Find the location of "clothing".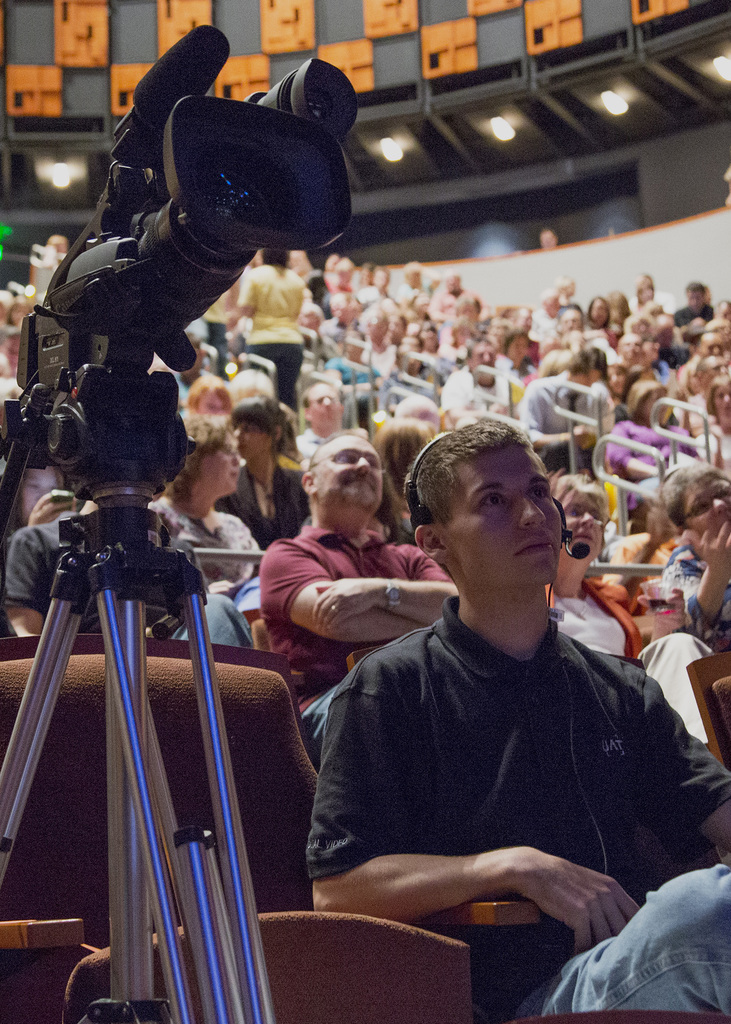
Location: {"x1": 432, "y1": 368, "x2": 530, "y2": 435}.
